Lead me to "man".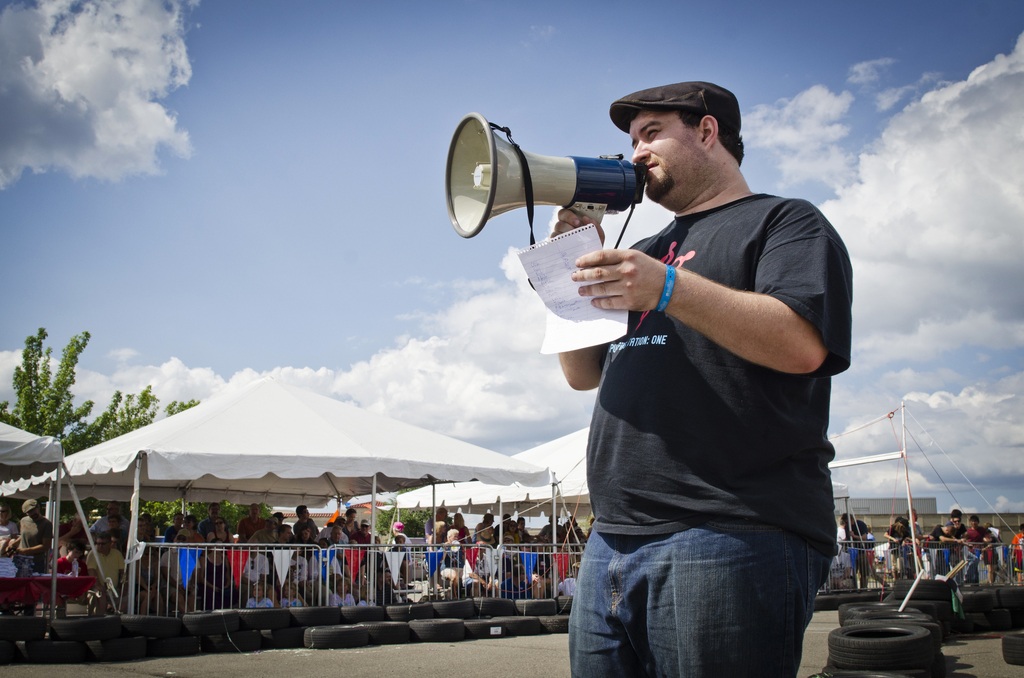
Lead to (246,533,270,600).
